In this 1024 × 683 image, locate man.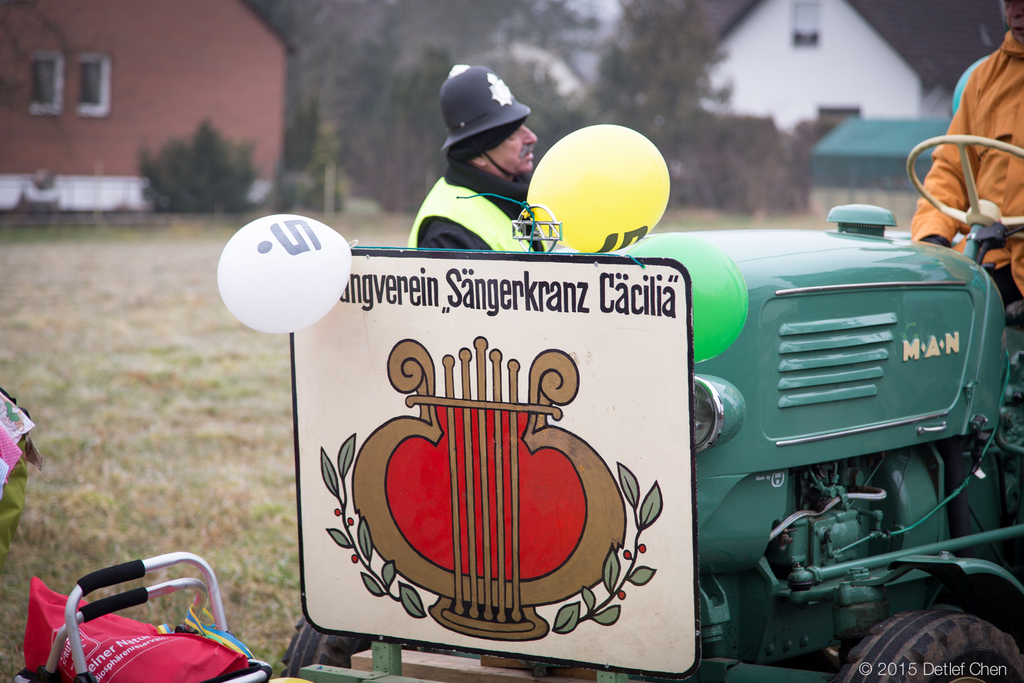
Bounding box: 912, 0, 1023, 308.
